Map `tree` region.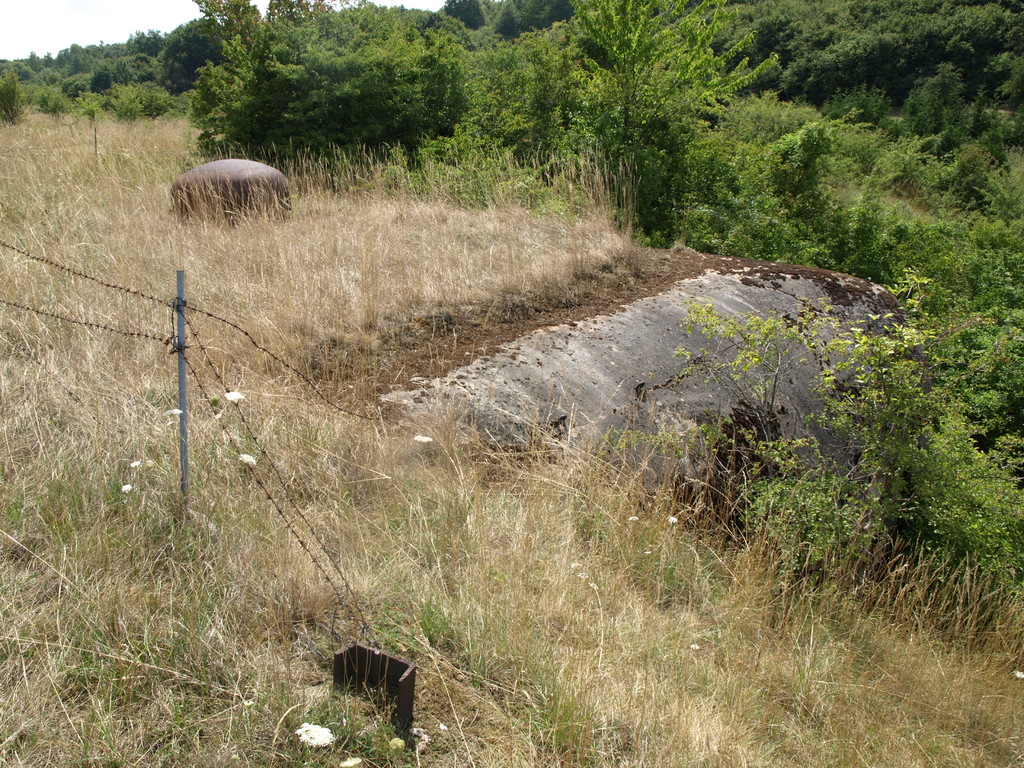
Mapped to left=128, top=19, right=165, bottom=58.
